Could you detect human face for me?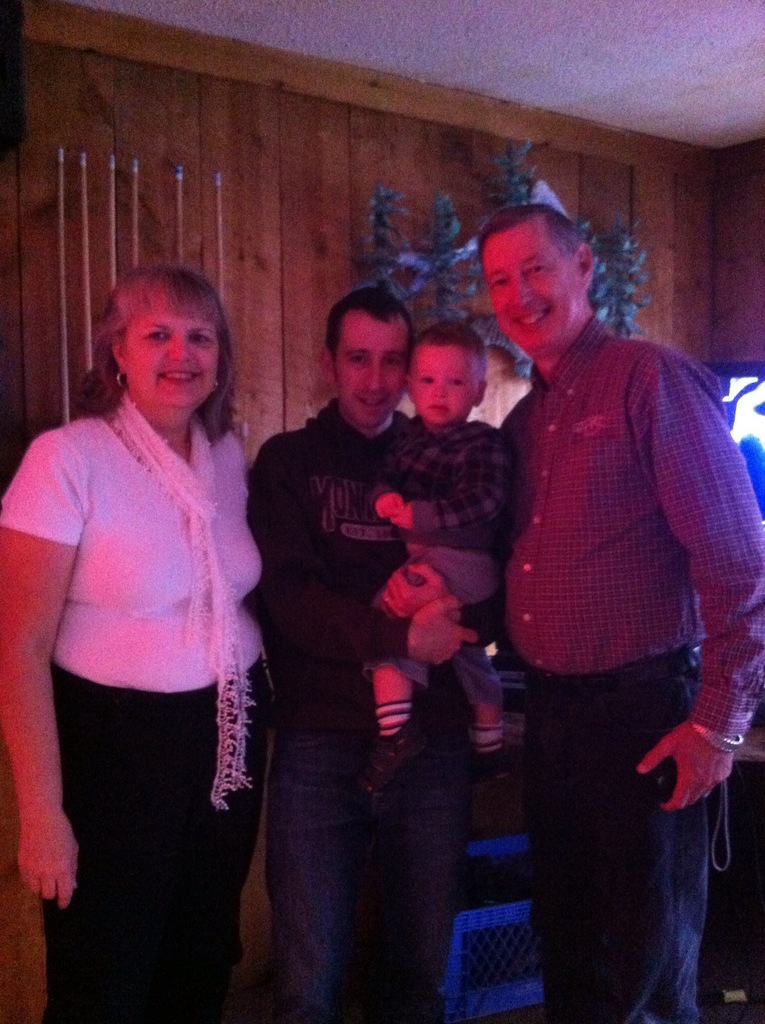
Detection result: [left=485, top=214, right=583, bottom=354].
